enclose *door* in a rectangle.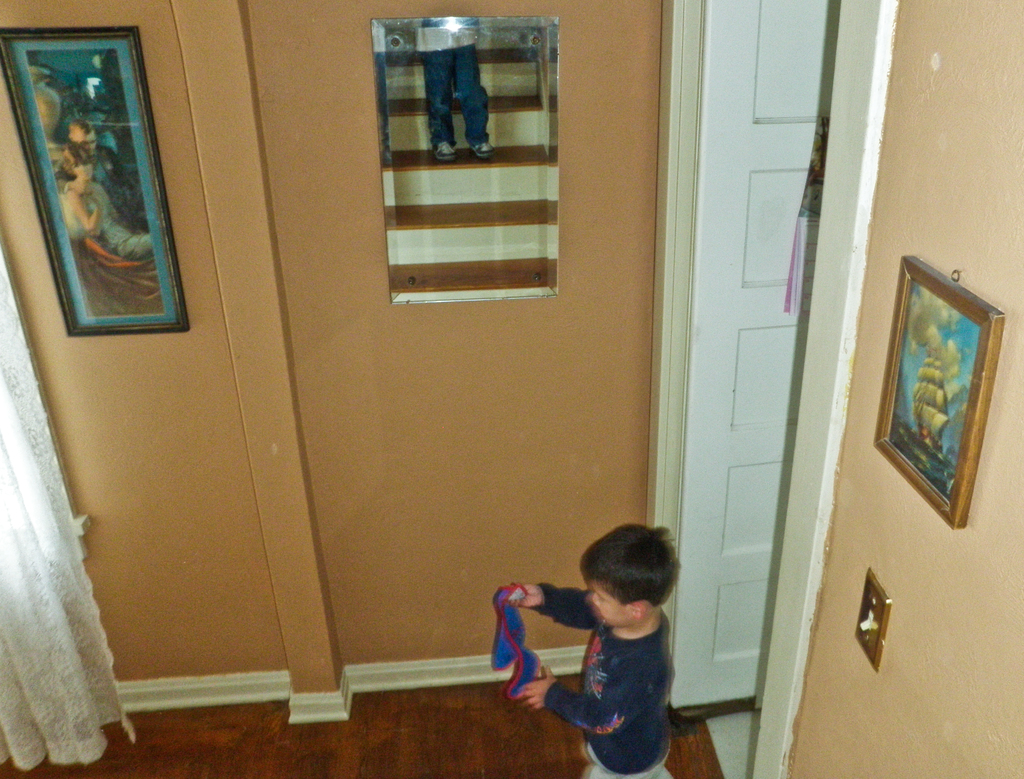
[643,0,828,705].
